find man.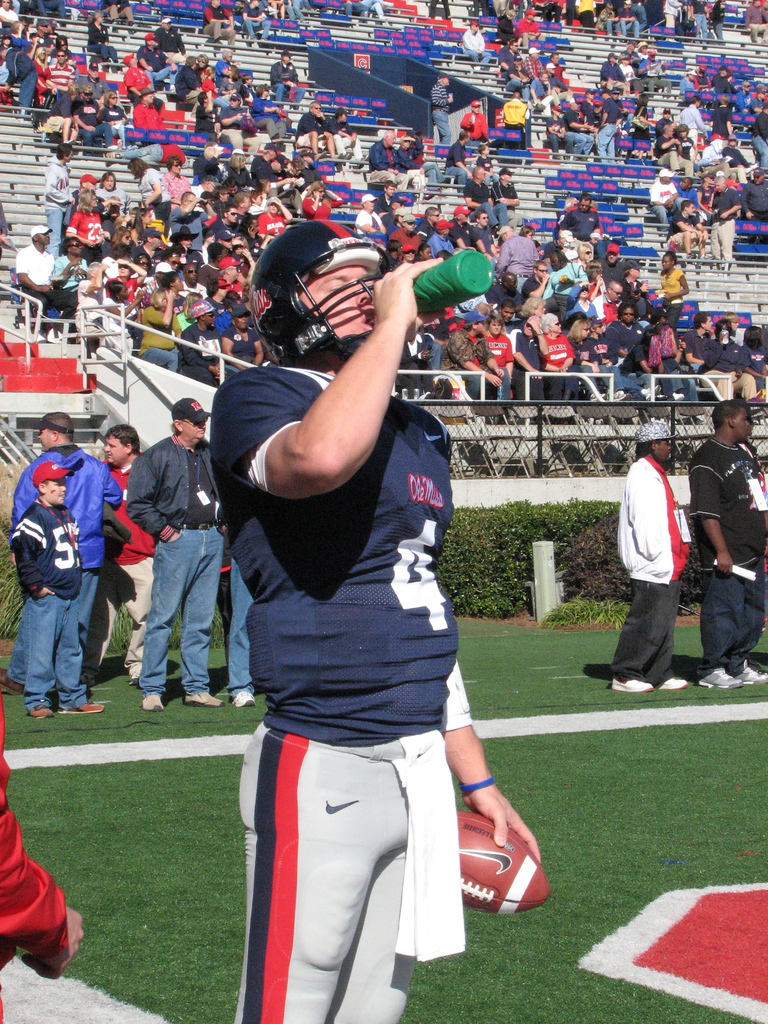
[678, 177, 700, 207].
